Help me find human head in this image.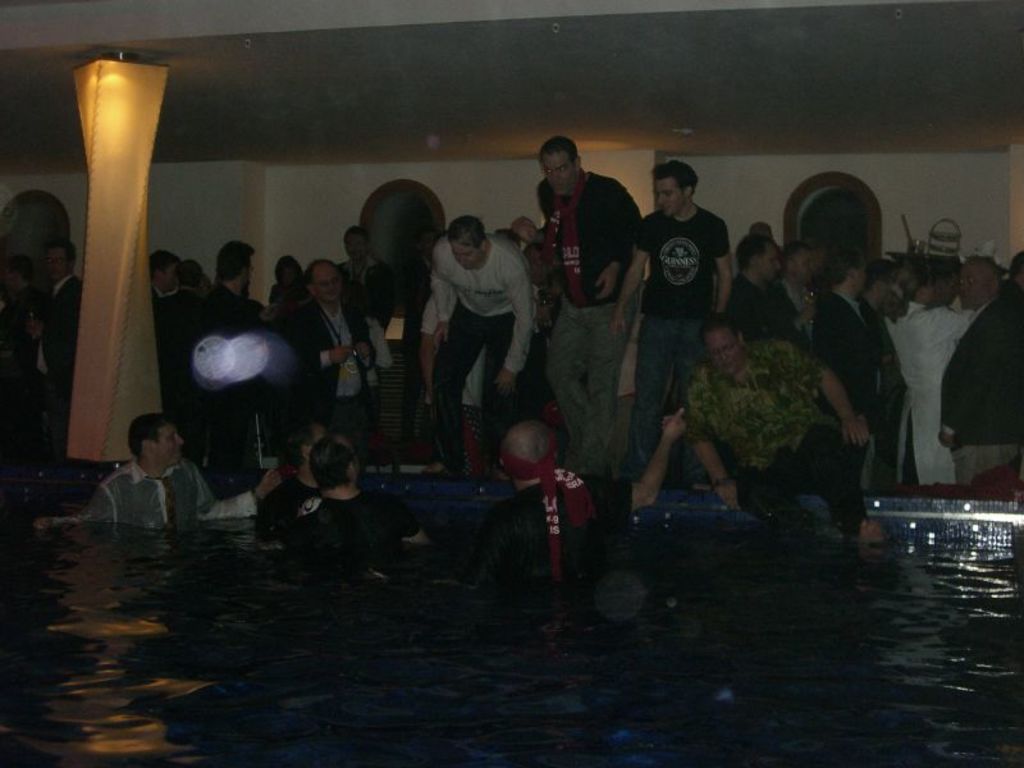
Found it: bbox=[957, 256, 997, 307].
